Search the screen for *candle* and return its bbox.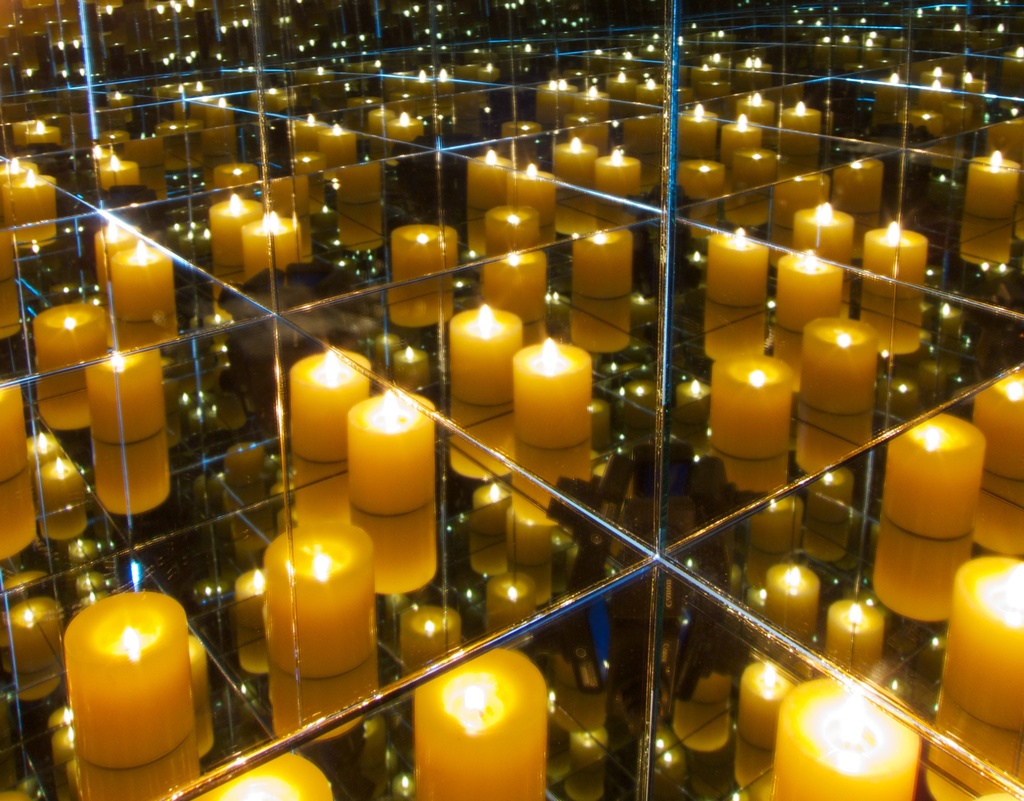
Found: x1=940 y1=549 x2=1023 y2=730.
